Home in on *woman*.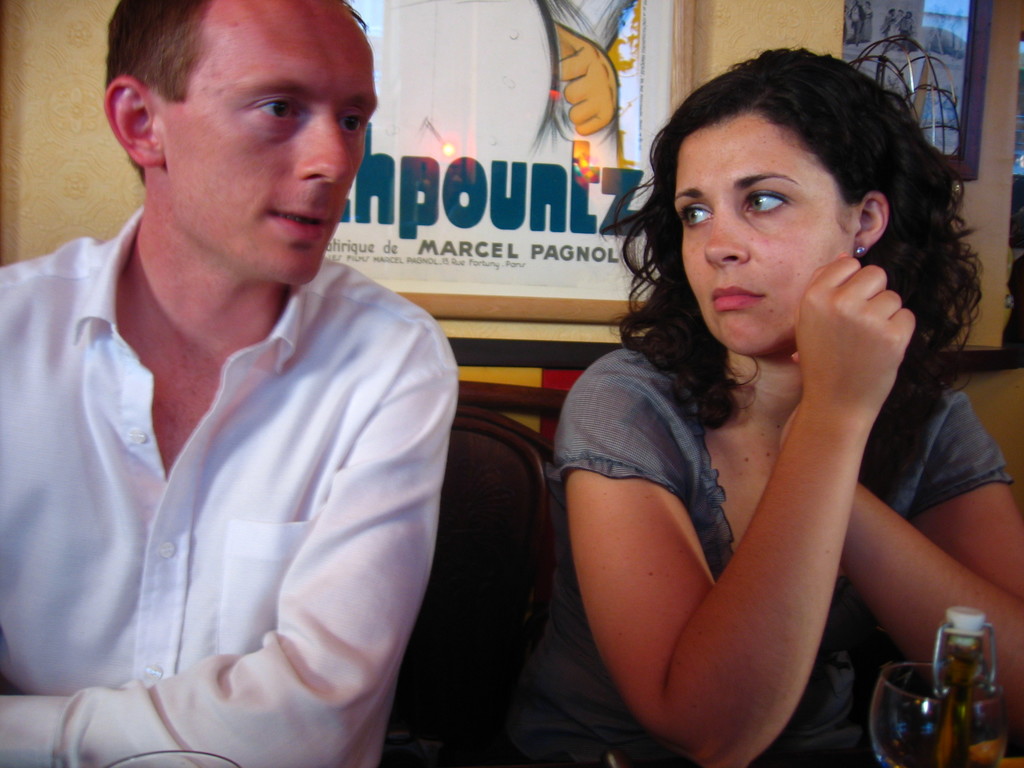
Homed in at [523, 34, 977, 767].
